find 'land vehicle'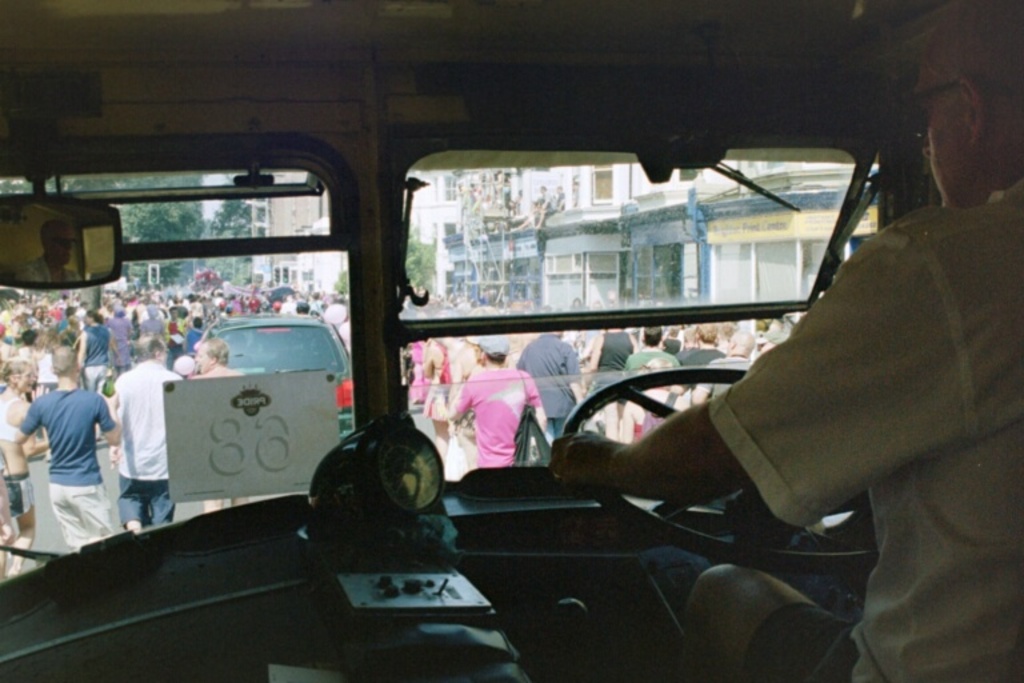
<box>193,307,356,448</box>
